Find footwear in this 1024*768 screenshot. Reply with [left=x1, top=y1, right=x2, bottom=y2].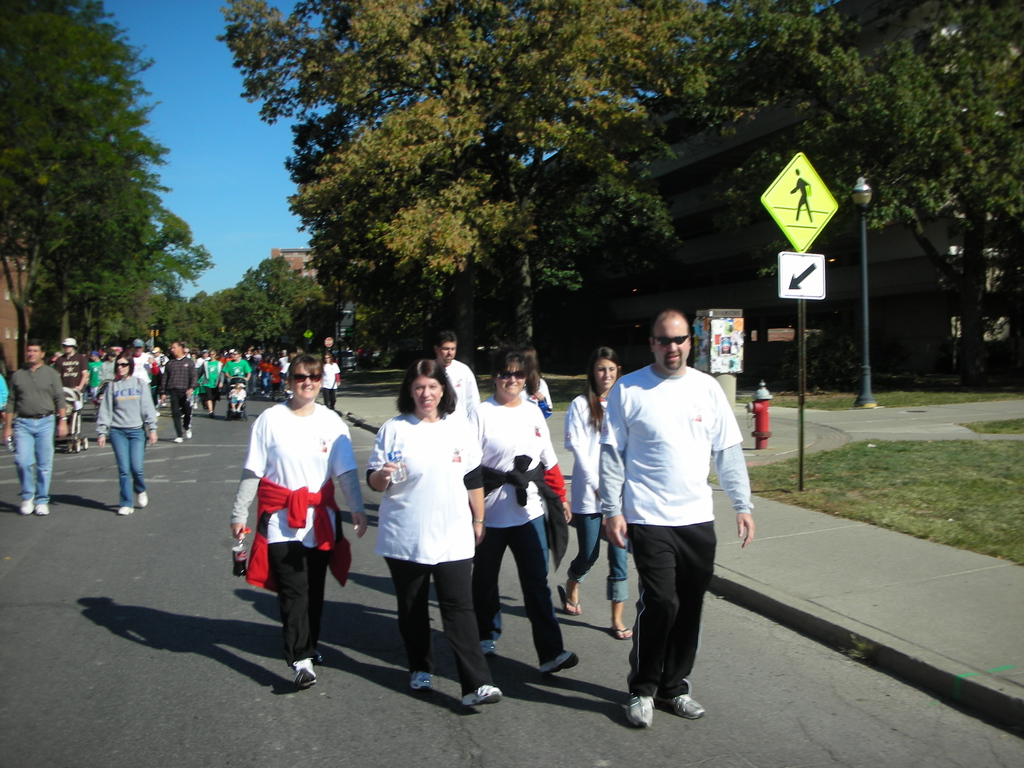
[left=135, top=490, right=150, bottom=511].
